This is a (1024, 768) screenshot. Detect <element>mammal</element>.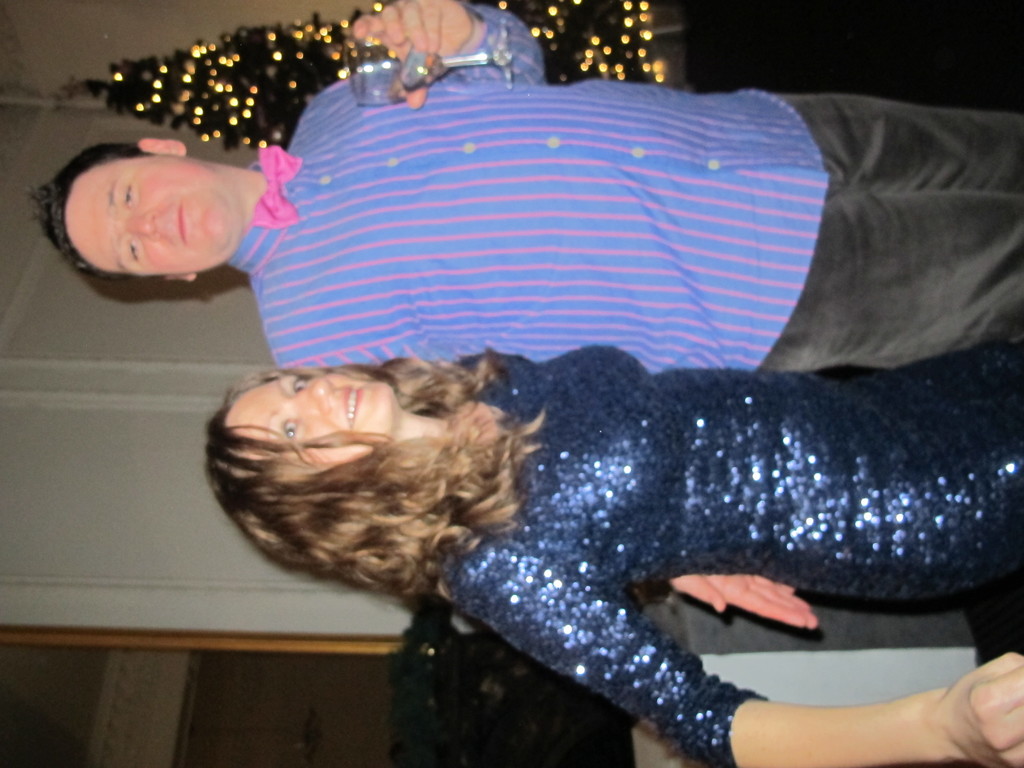
[left=22, top=3, right=1023, bottom=632].
